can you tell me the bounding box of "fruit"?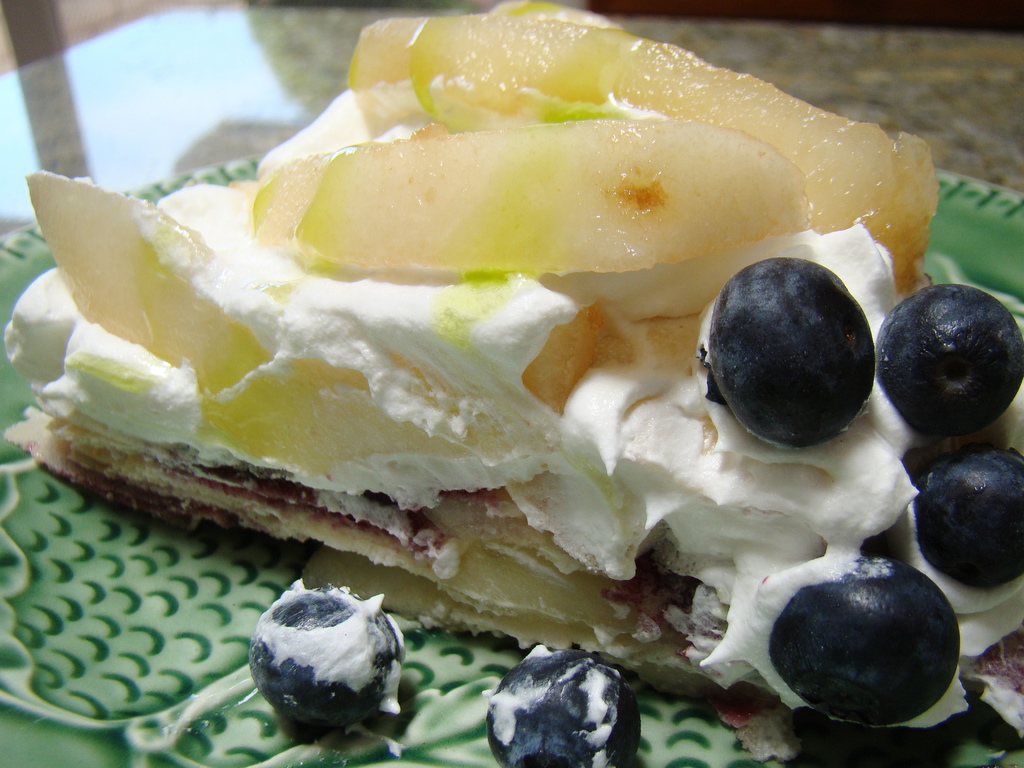
bbox=[239, 575, 410, 735].
